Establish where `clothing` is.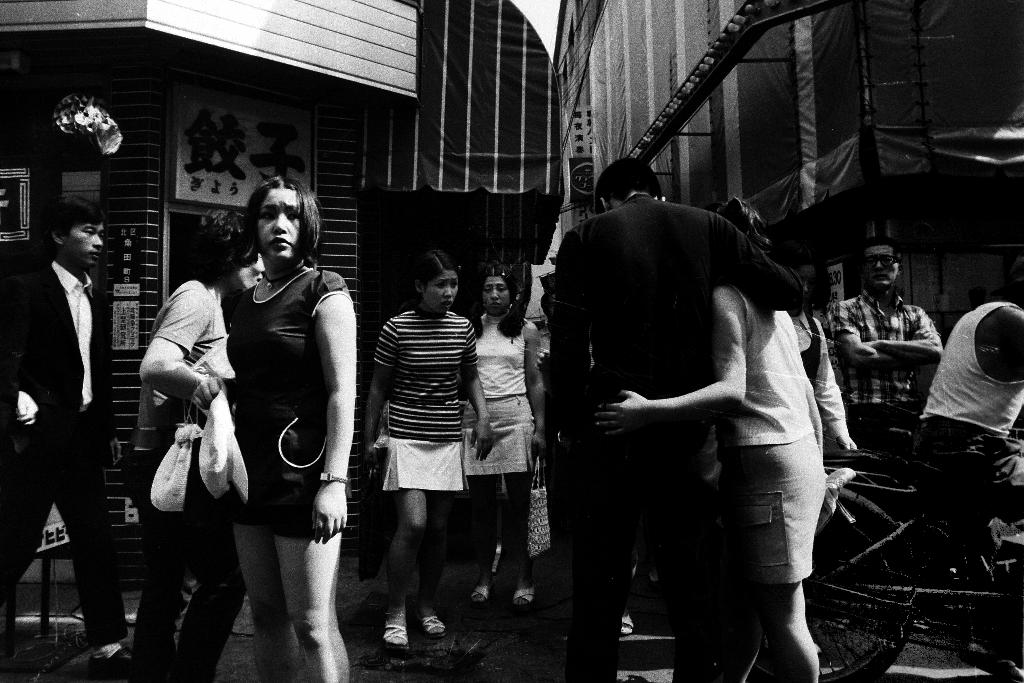
Established at <bbox>832, 293, 947, 445</bbox>.
